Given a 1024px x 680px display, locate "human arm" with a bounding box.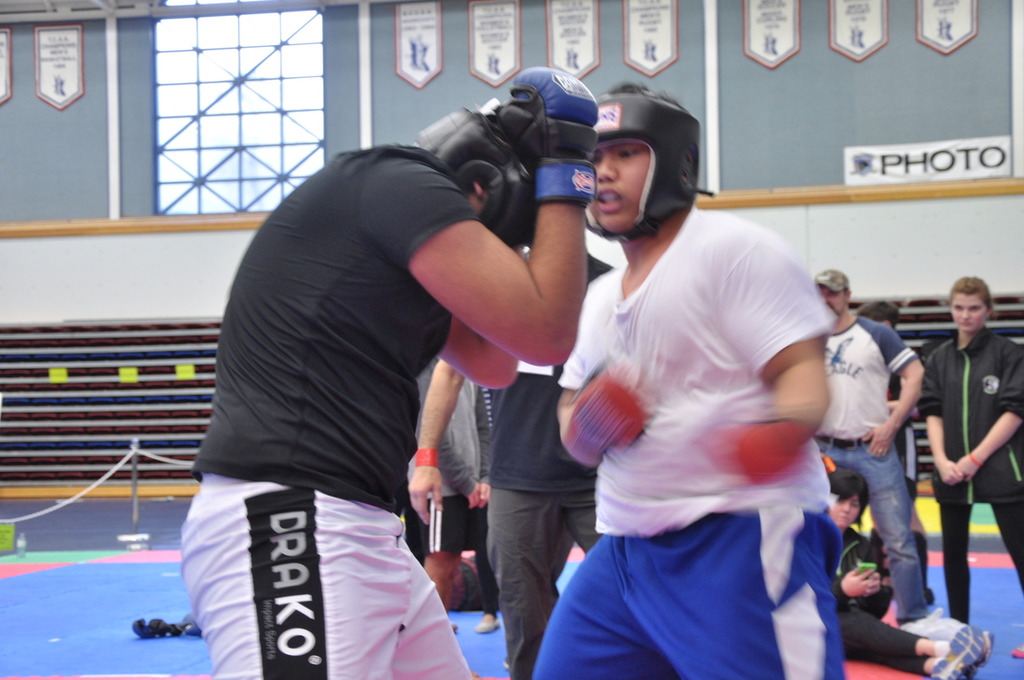
Located: pyautogui.locateOnScreen(922, 351, 965, 487).
